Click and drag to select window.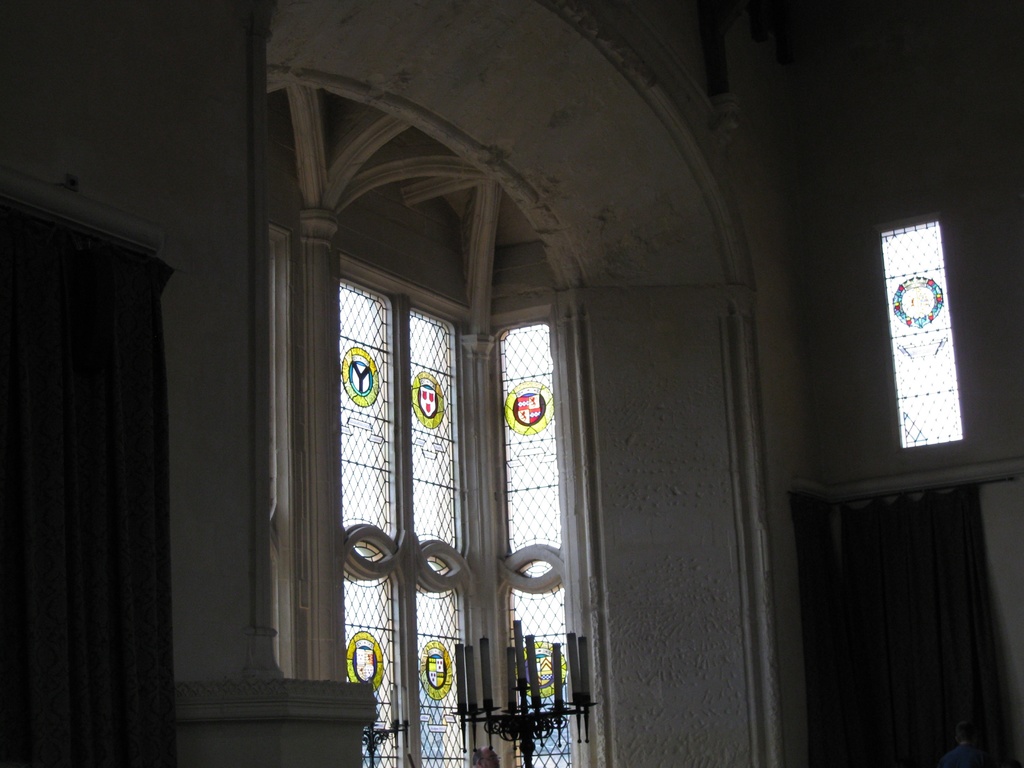
Selection: (x1=335, y1=255, x2=477, y2=767).
